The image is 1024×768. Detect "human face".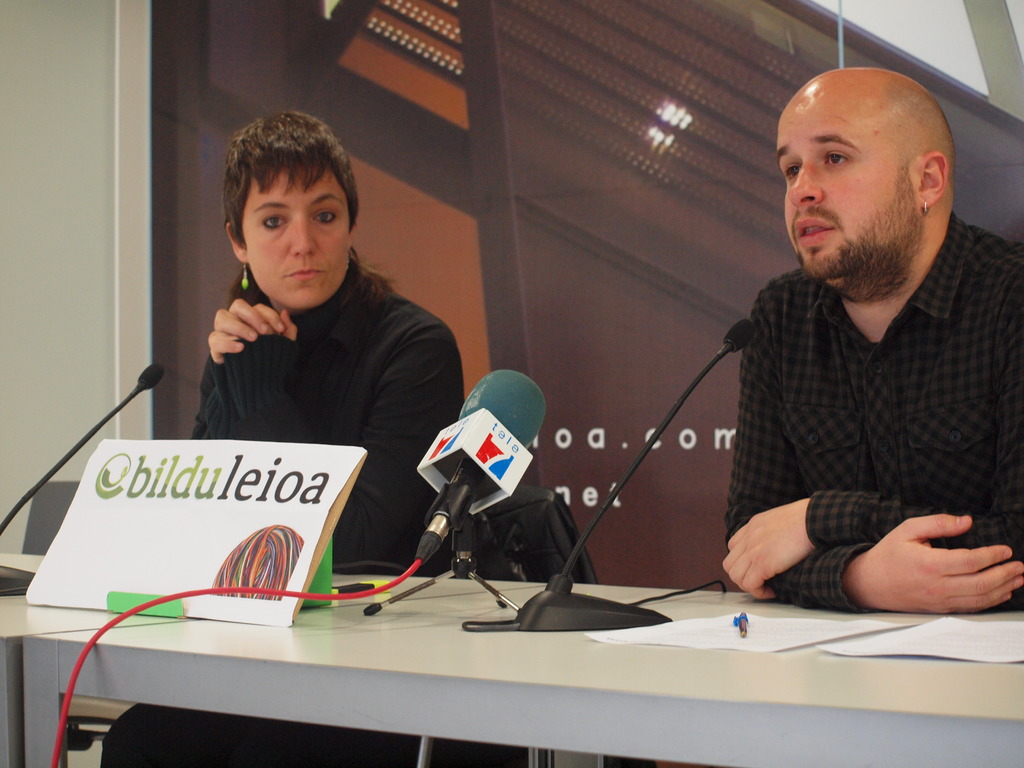
Detection: crop(239, 161, 353, 305).
